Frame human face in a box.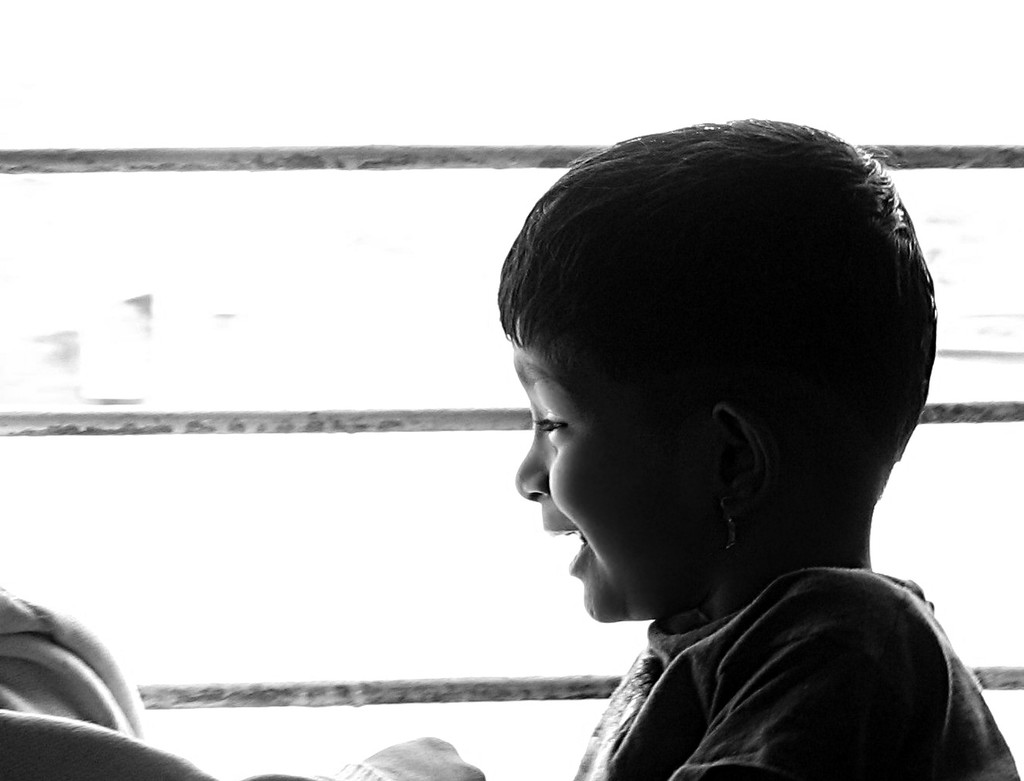
bbox=(515, 317, 719, 623).
